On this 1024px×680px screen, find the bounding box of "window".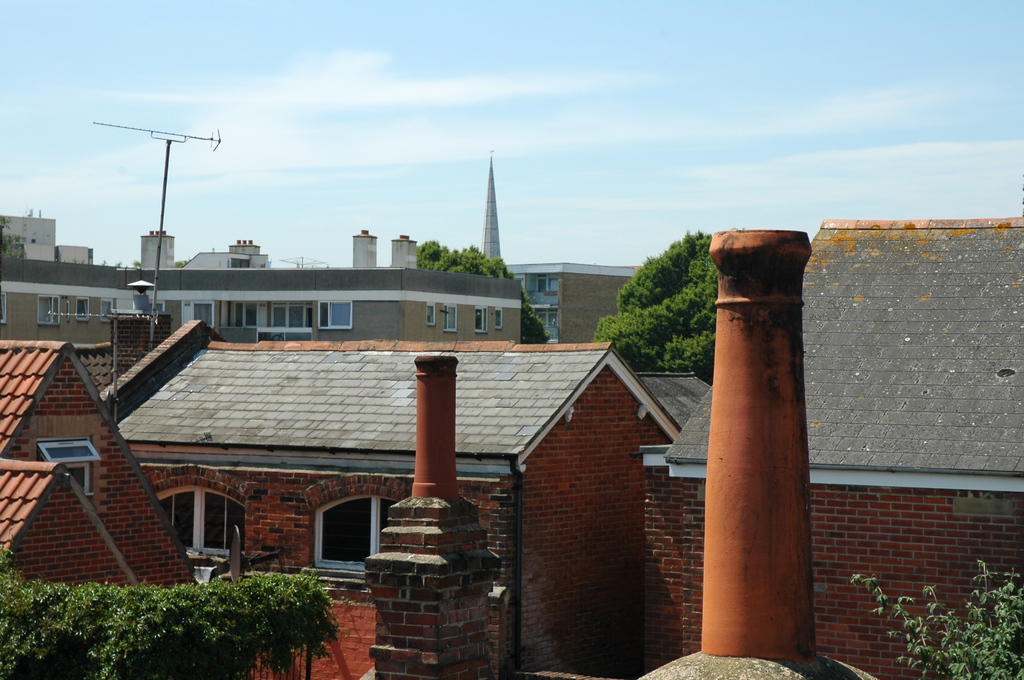
Bounding box: left=474, top=306, right=484, bottom=334.
